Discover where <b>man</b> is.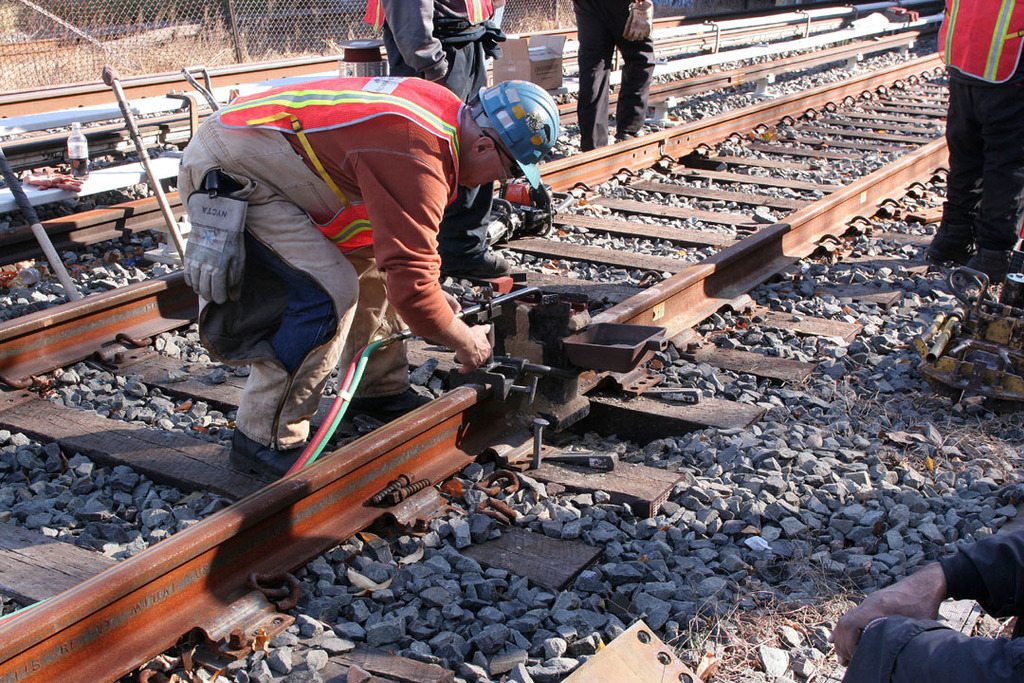
Discovered at 168, 72, 530, 442.
